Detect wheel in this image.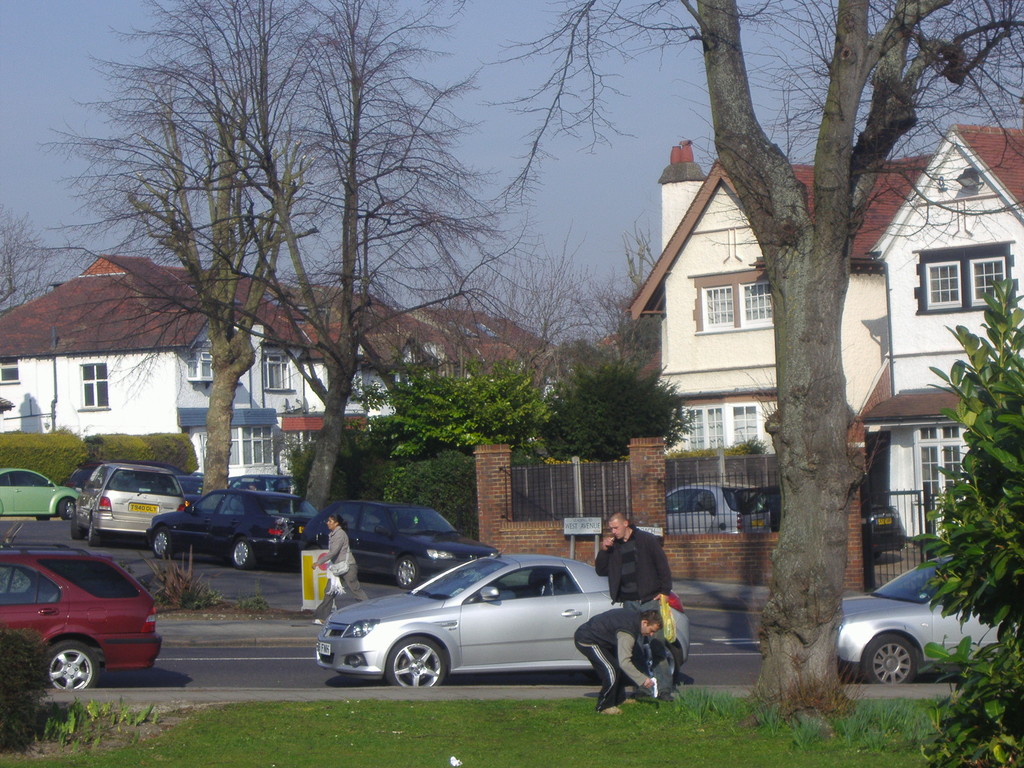
Detection: rect(862, 633, 919, 682).
